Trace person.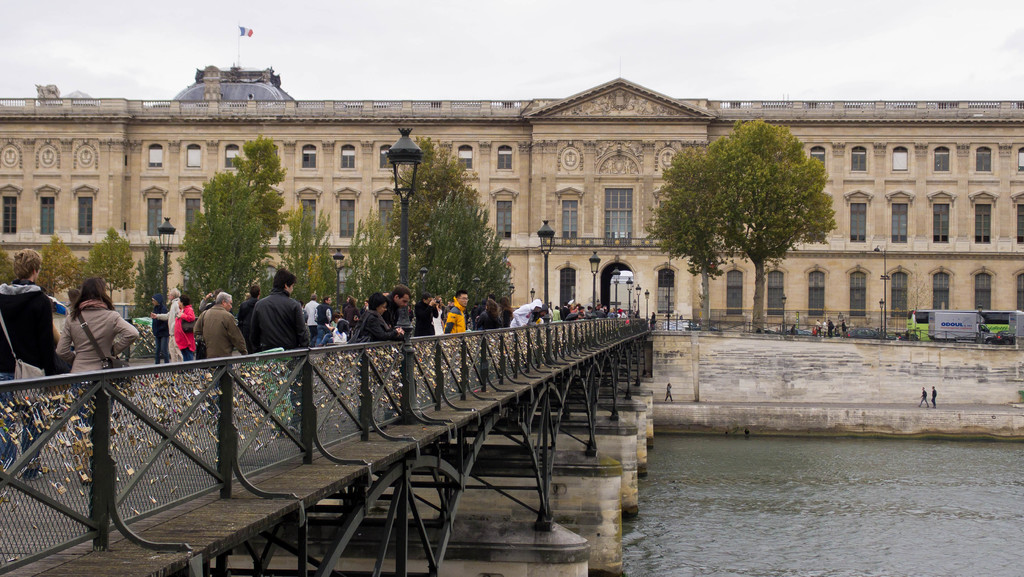
Traced to 249:268:312:429.
